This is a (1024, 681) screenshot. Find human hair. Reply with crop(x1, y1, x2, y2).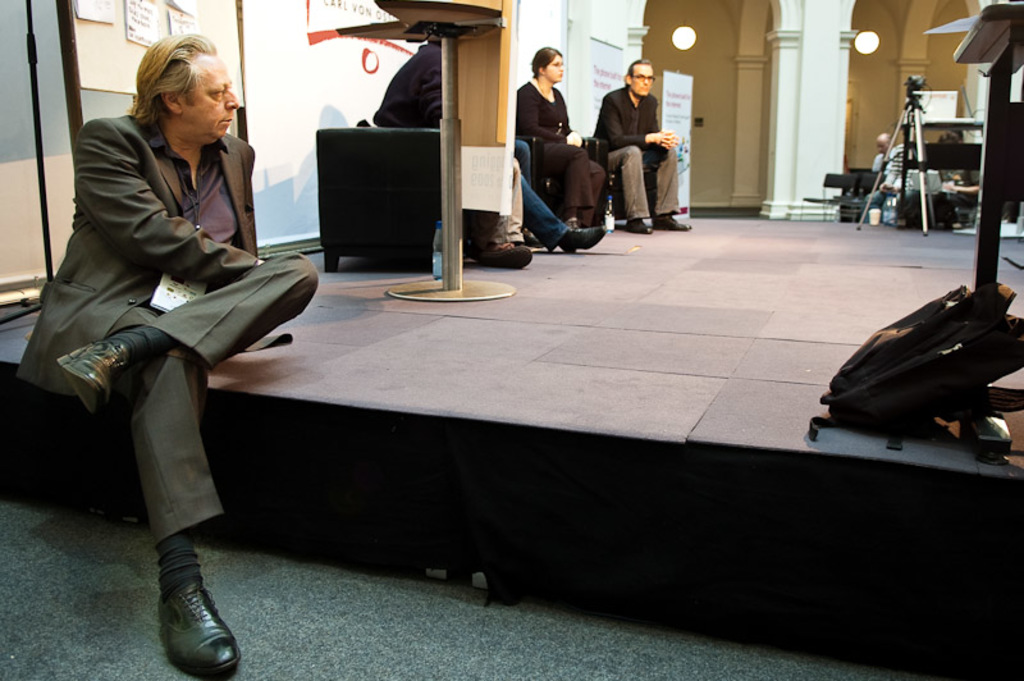
crop(131, 26, 221, 128).
